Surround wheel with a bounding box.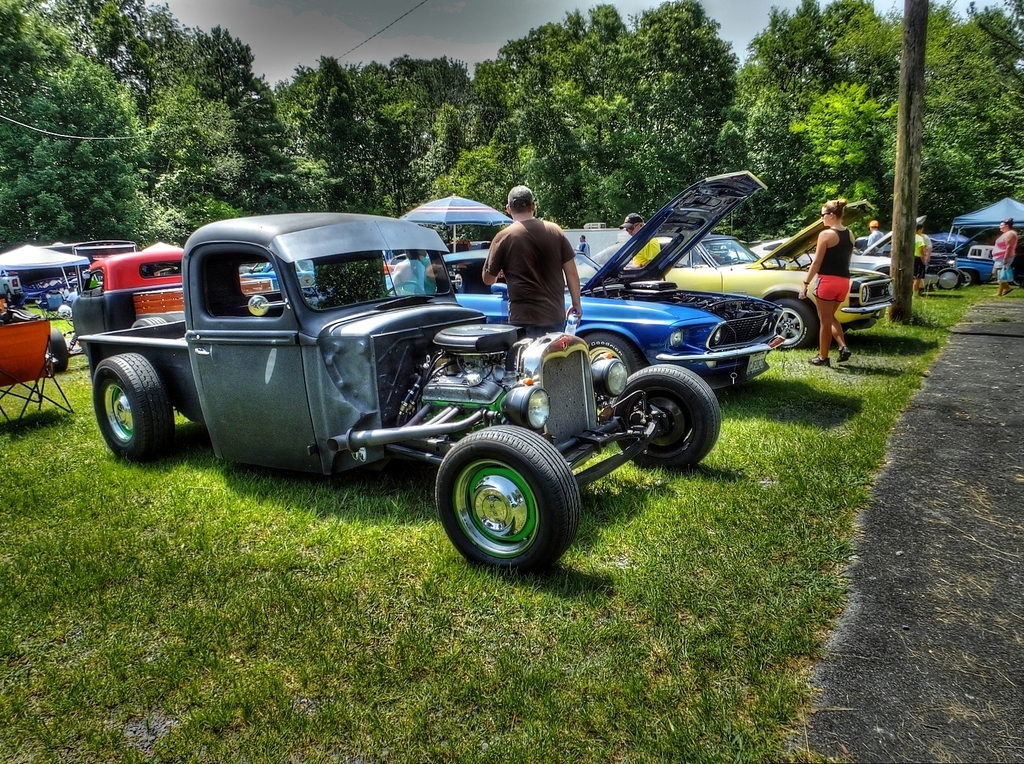
(609,361,718,469).
